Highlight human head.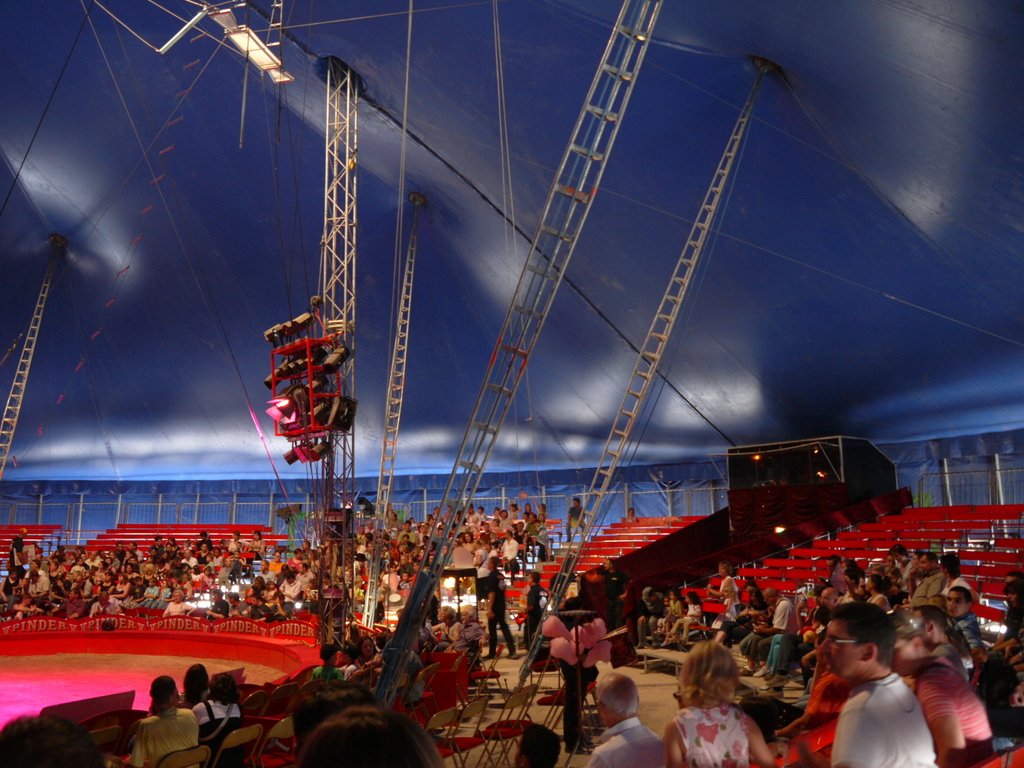
Highlighted region: box(361, 634, 375, 660).
